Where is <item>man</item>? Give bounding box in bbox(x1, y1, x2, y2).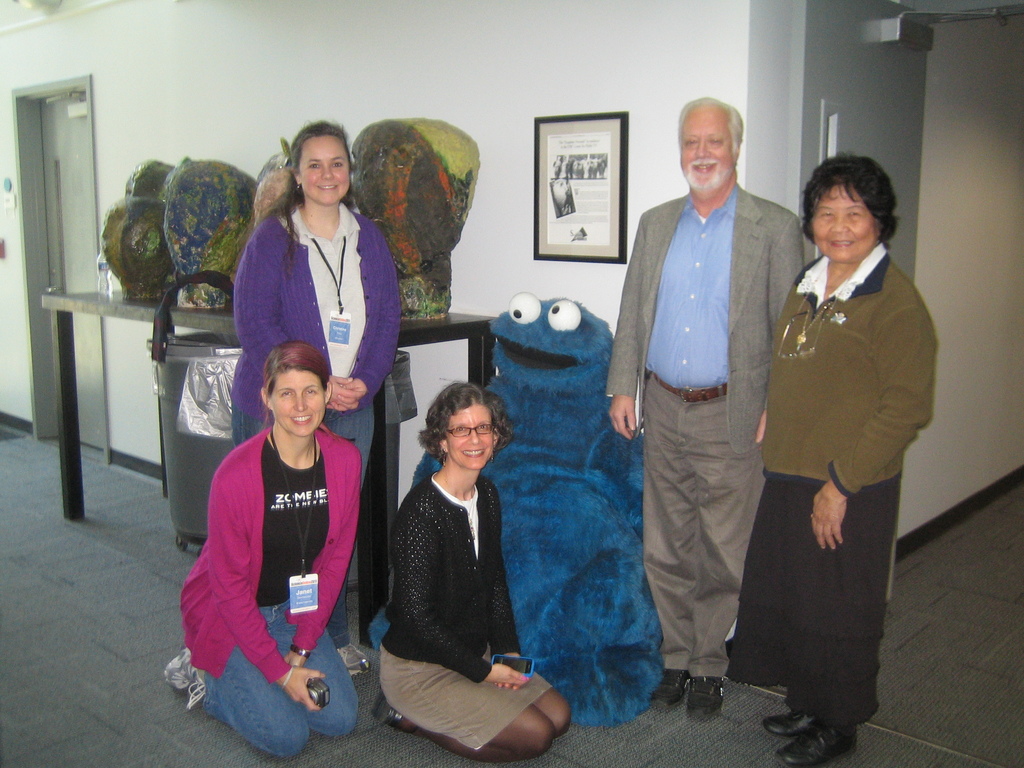
bbox(598, 89, 820, 728).
